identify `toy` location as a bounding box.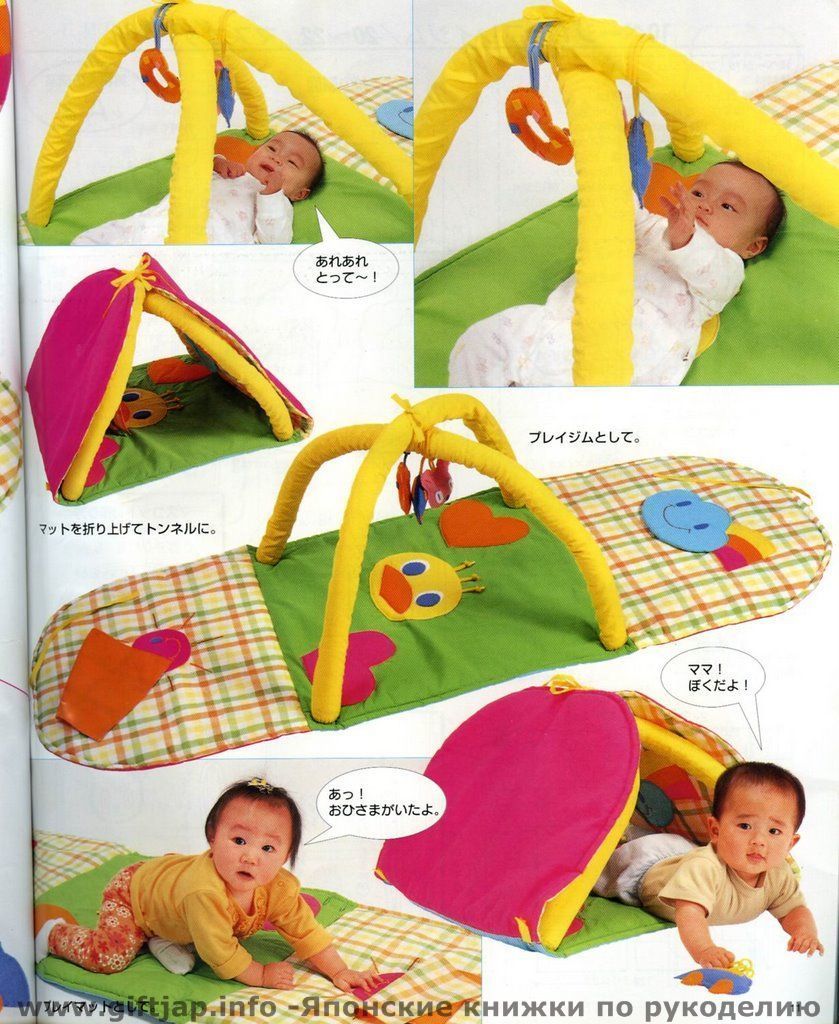
x1=13, y1=0, x2=423, y2=244.
